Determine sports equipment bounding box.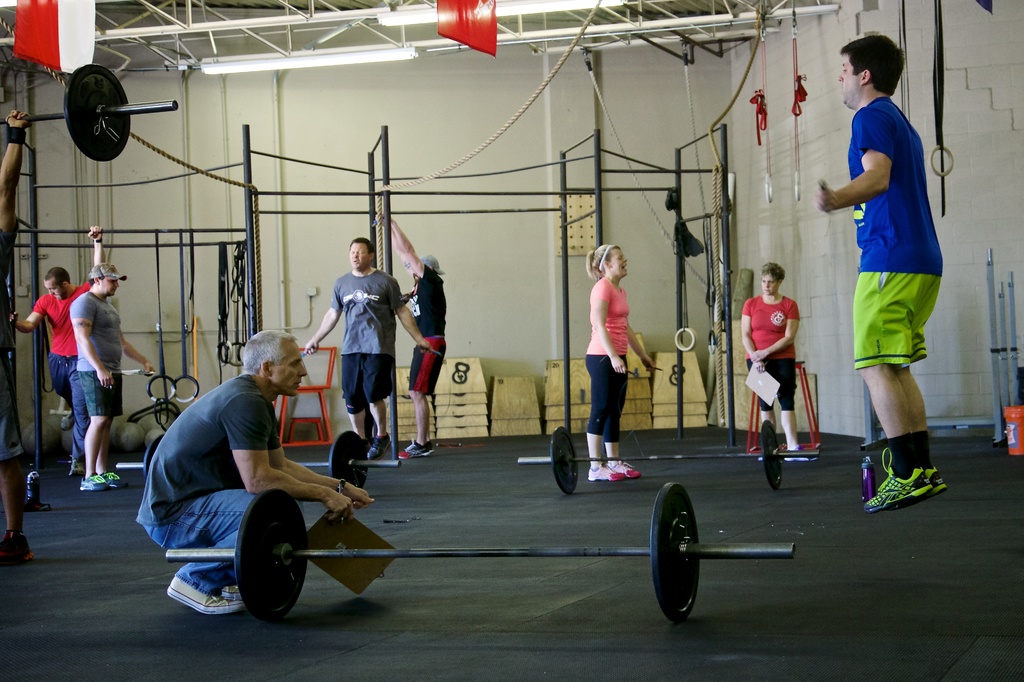
Determined: x1=513, y1=422, x2=822, y2=496.
